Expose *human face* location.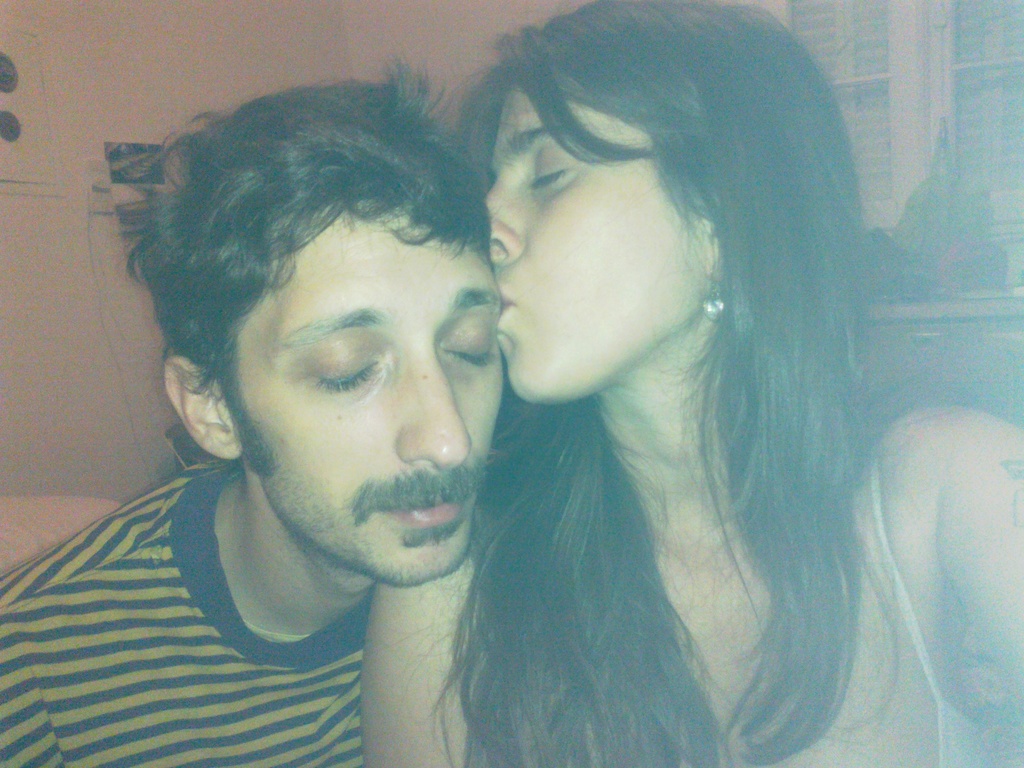
Exposed at box=[216, 201, 507, 590].
